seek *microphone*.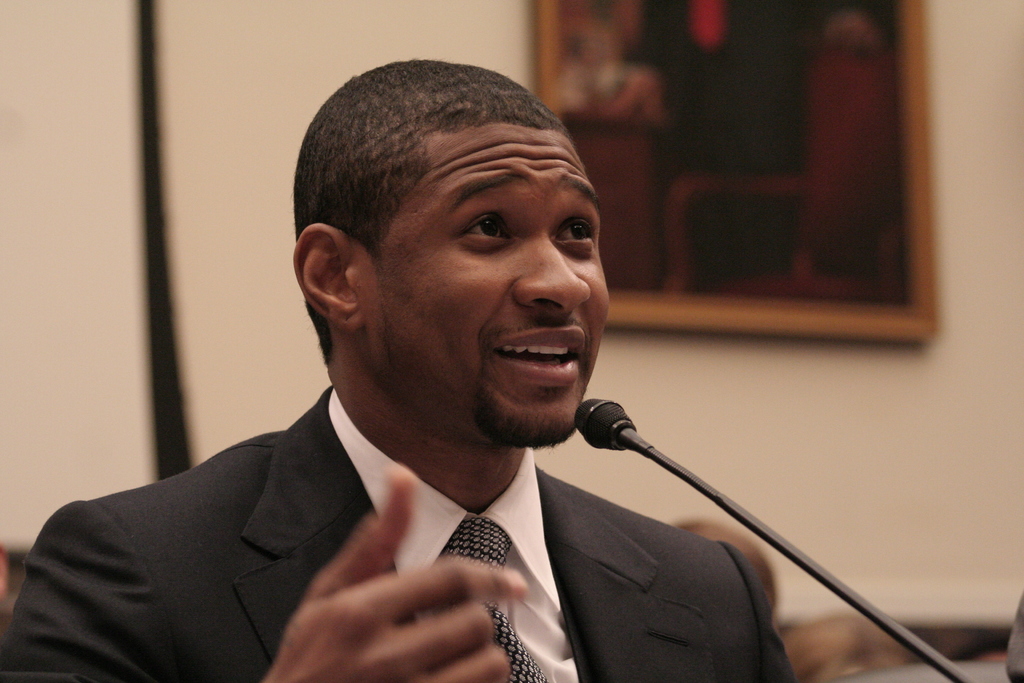
573, 392, 981, 682.
